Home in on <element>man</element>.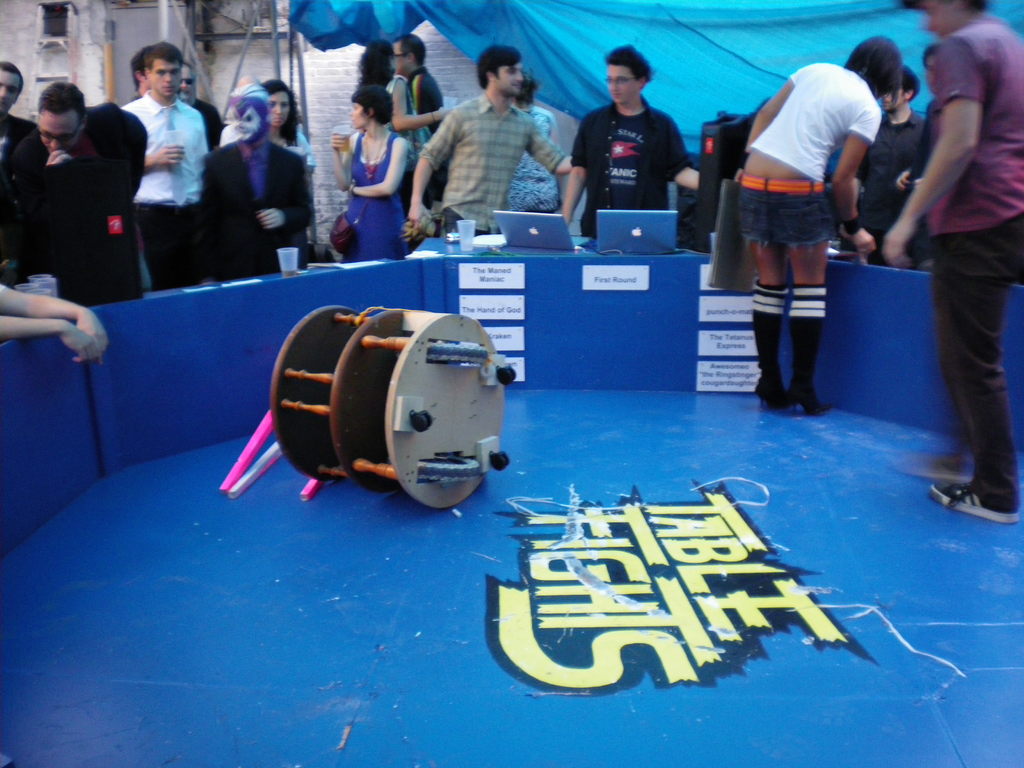
Homed in at crop(405, 47, 578, 236).
